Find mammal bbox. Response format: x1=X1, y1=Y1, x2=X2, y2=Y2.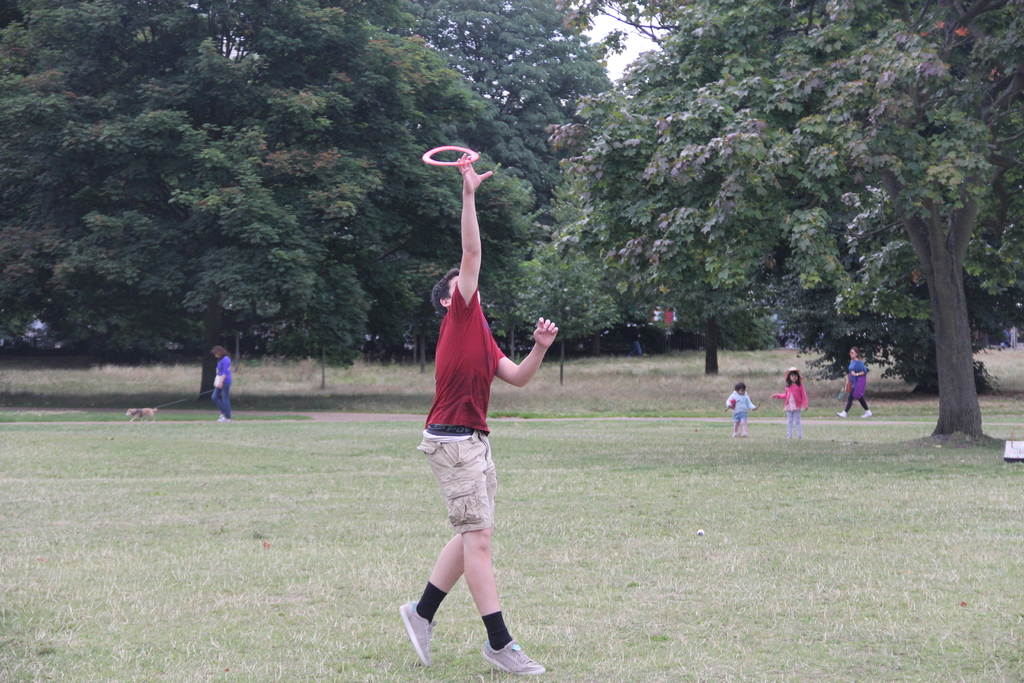
x1=769, y1=365, x2=811, y2=440.
